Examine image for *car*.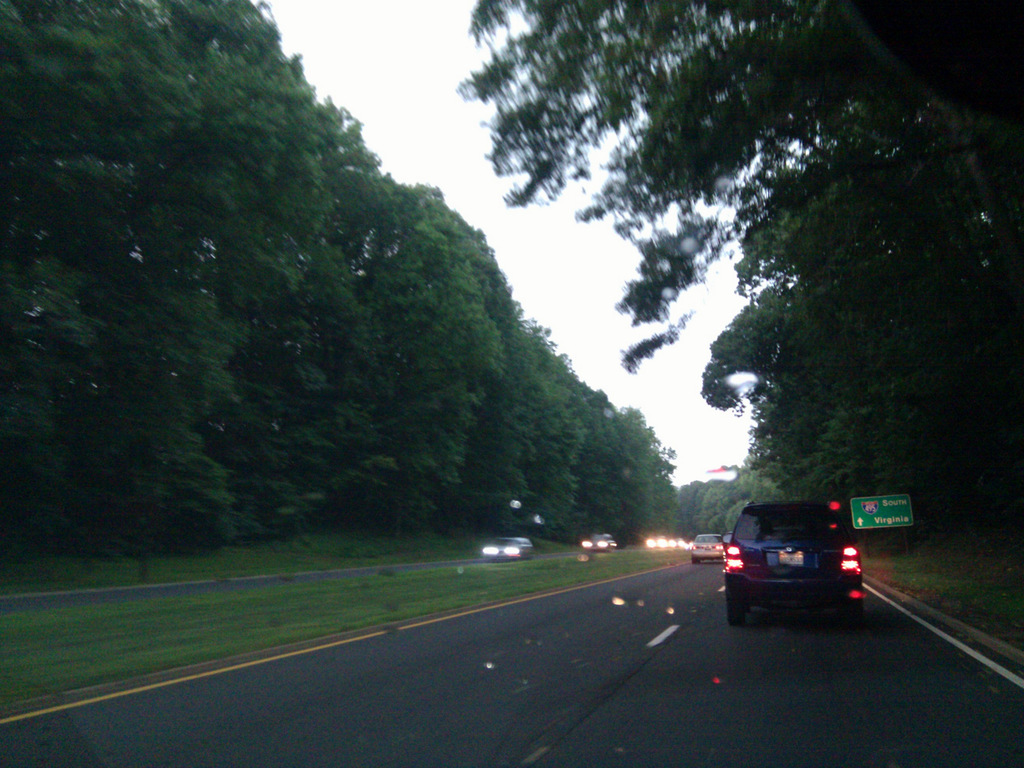
Examination result: Rect(687, 533, 722, 563).
